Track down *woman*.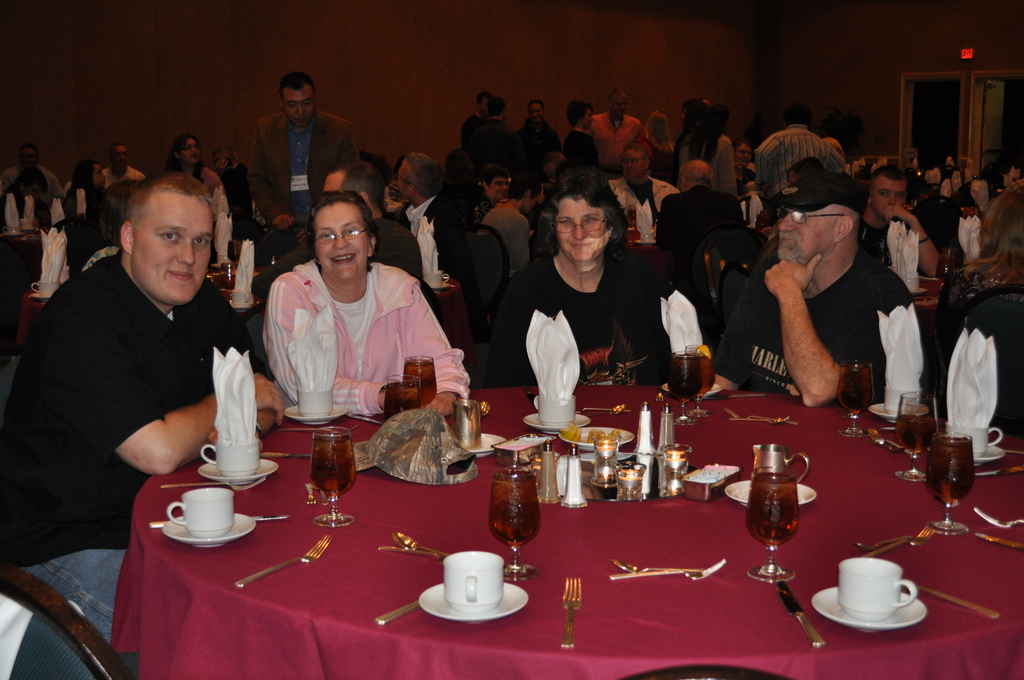
Tracked to left=259, top=190, right=472, bottom=410.
